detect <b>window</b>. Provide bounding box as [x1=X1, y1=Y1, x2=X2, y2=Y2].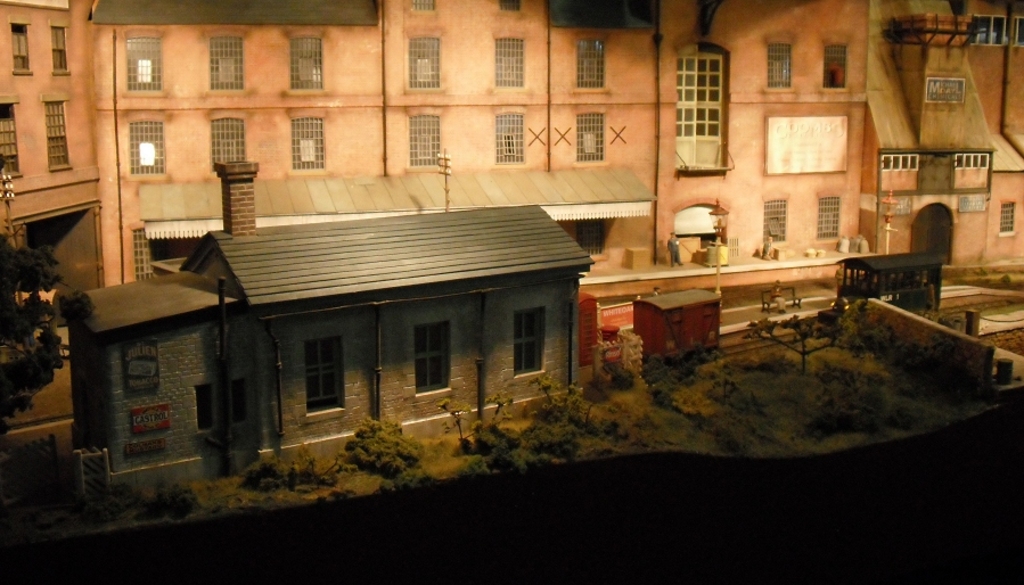
[x1=768, y1=201, x2=784, y2=236].
